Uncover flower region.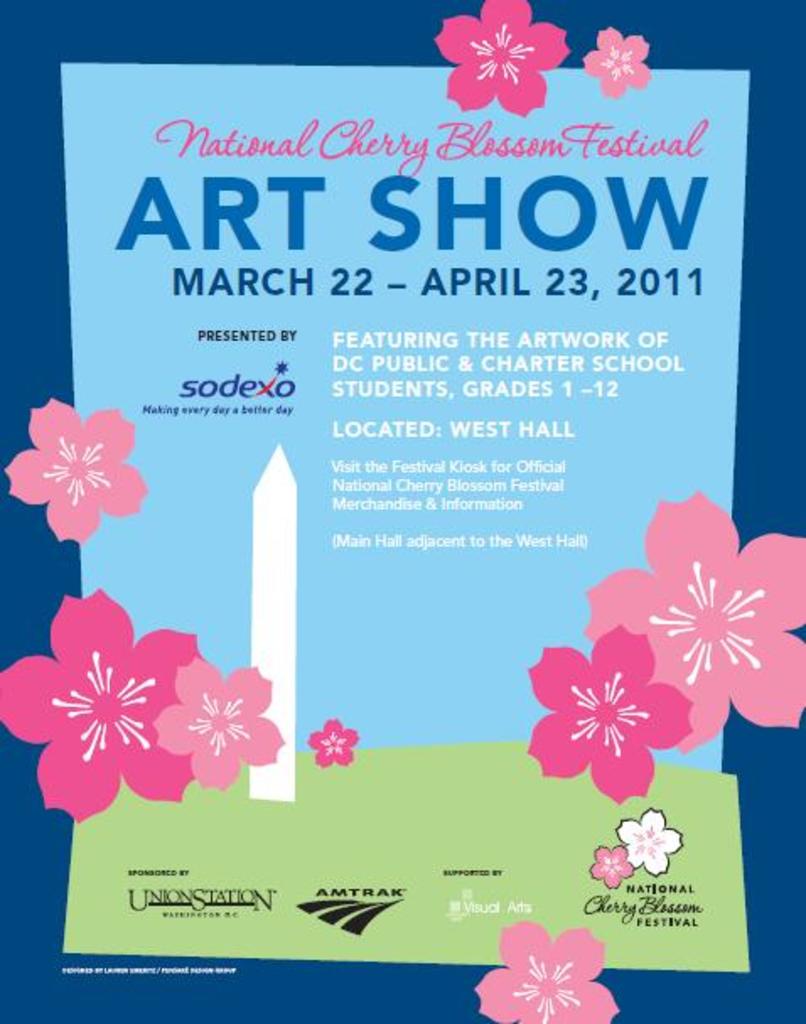
Uncovered: select_region(2, 395, 147, 550).
